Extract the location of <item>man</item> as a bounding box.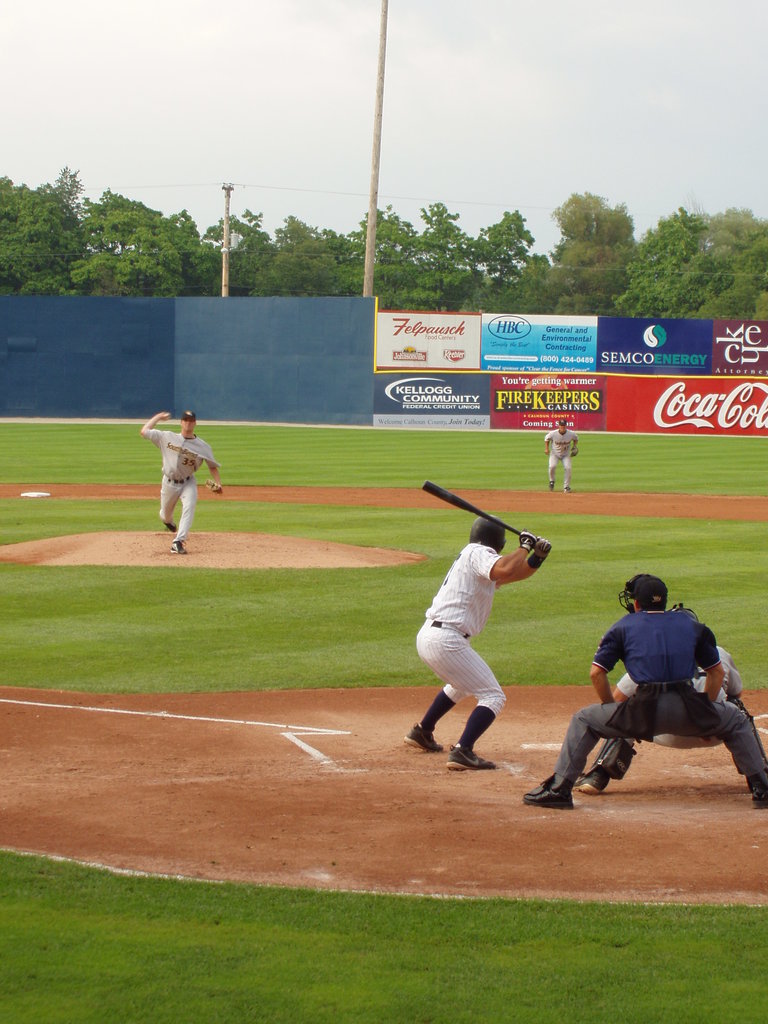
{"left": 541, "top": 417, "right": 577, "bottom": 494}.
